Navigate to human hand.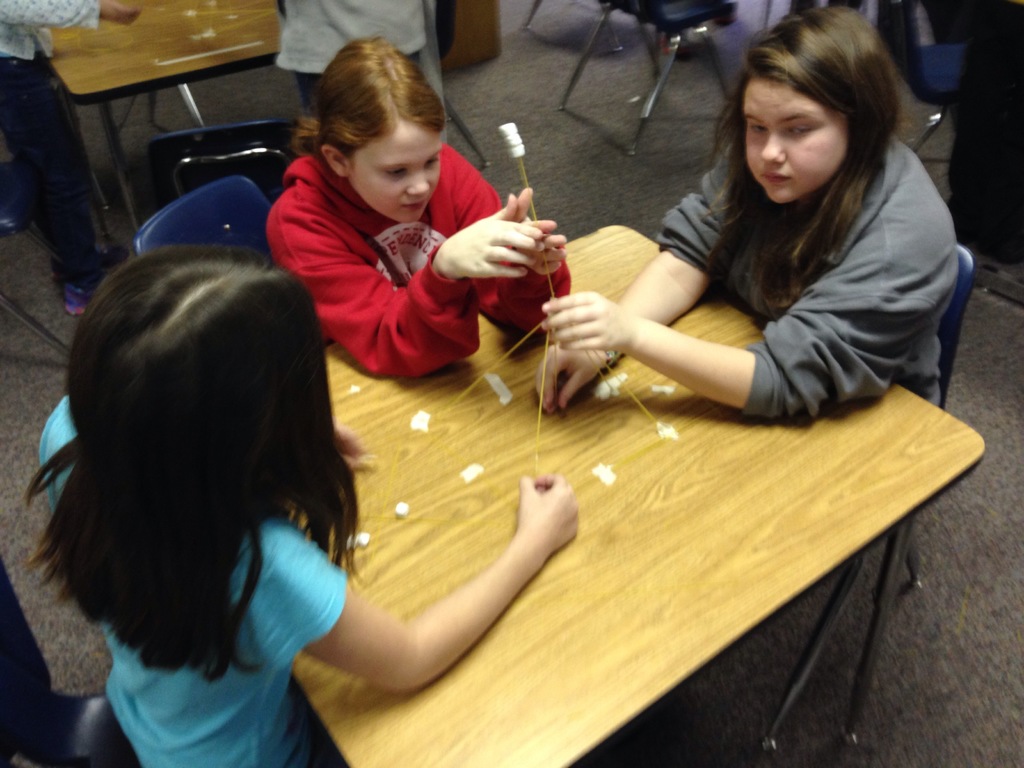
Navigation target: 534 340 609 420.
